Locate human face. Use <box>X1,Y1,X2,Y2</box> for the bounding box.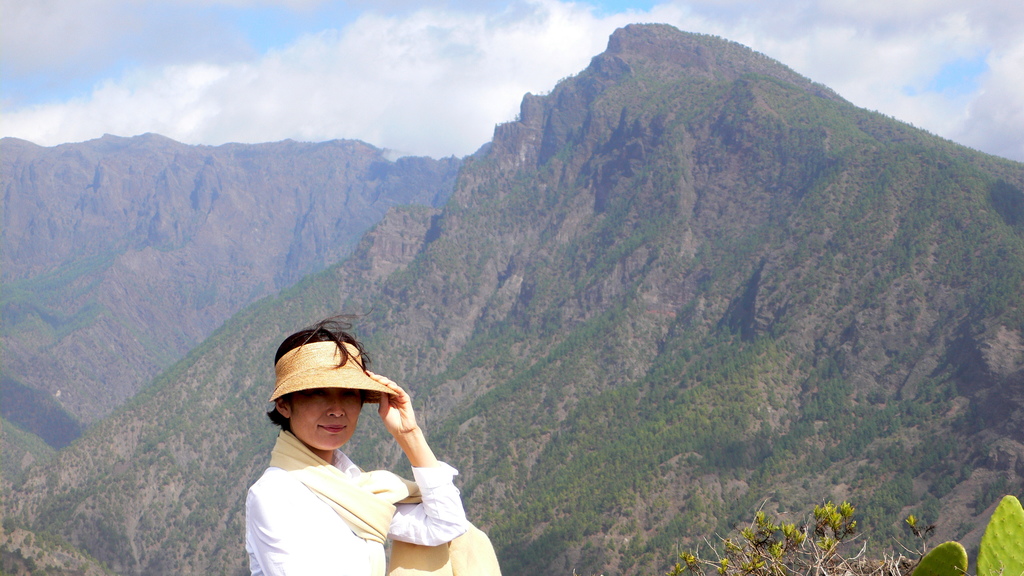
<box>285,390,364,452</box>.
